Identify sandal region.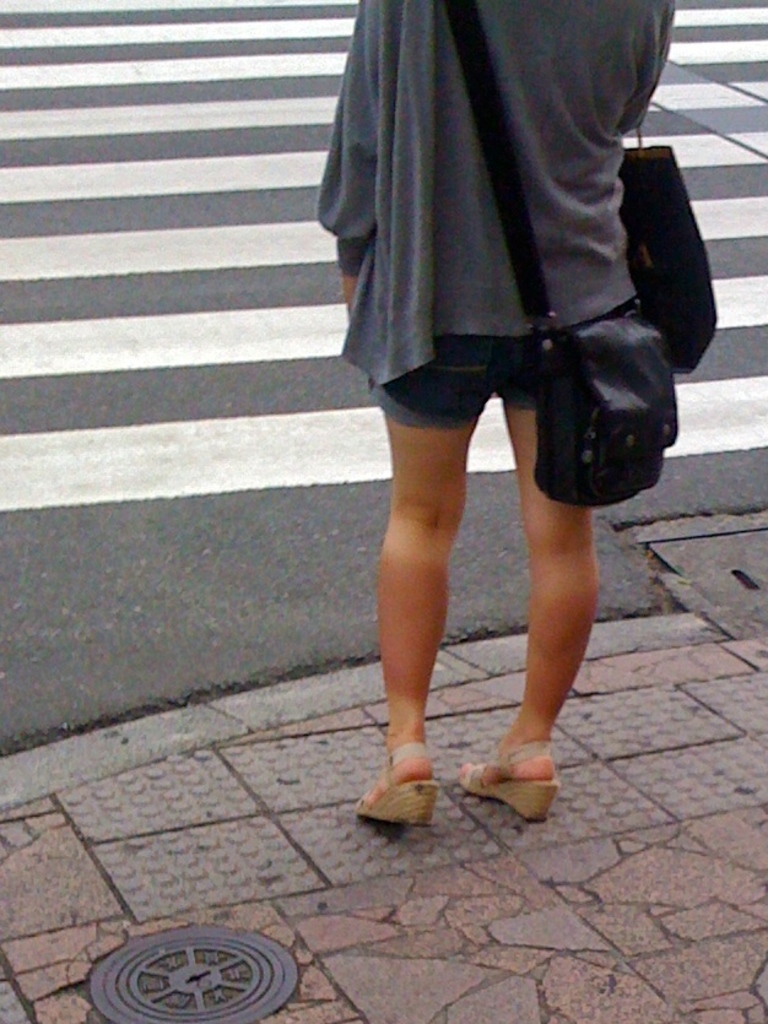
Region: [465,708,575,822].
